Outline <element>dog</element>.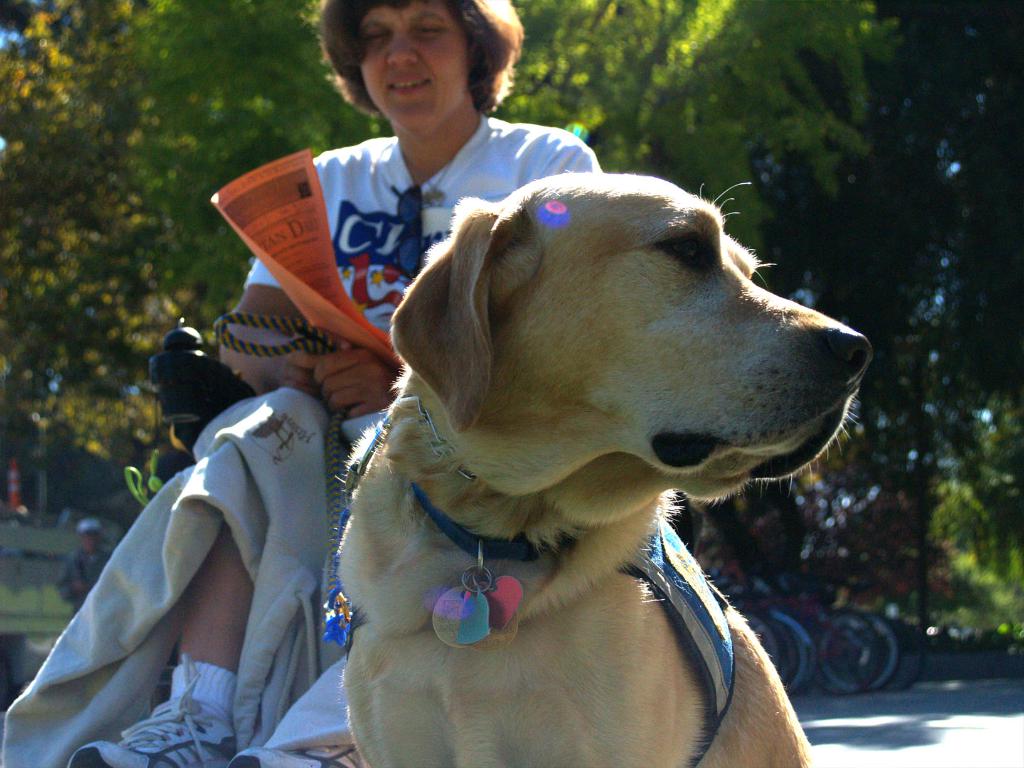
Outline: (332, 166, 875, 767).
